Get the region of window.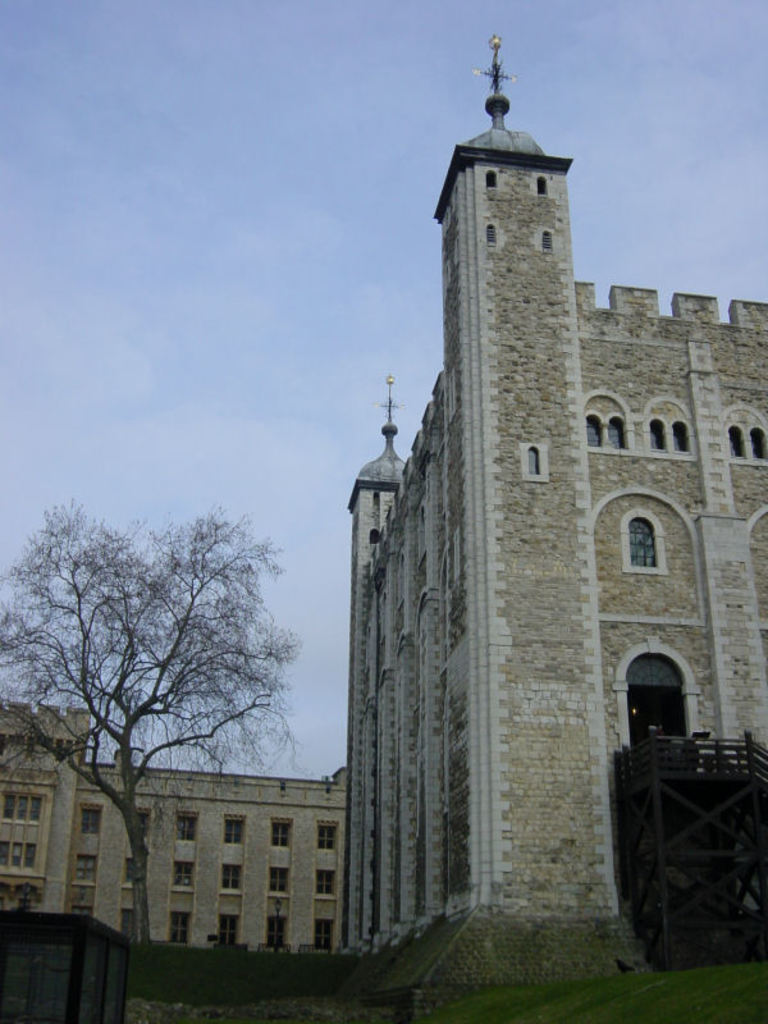
region(315, 868, 338, 910).
